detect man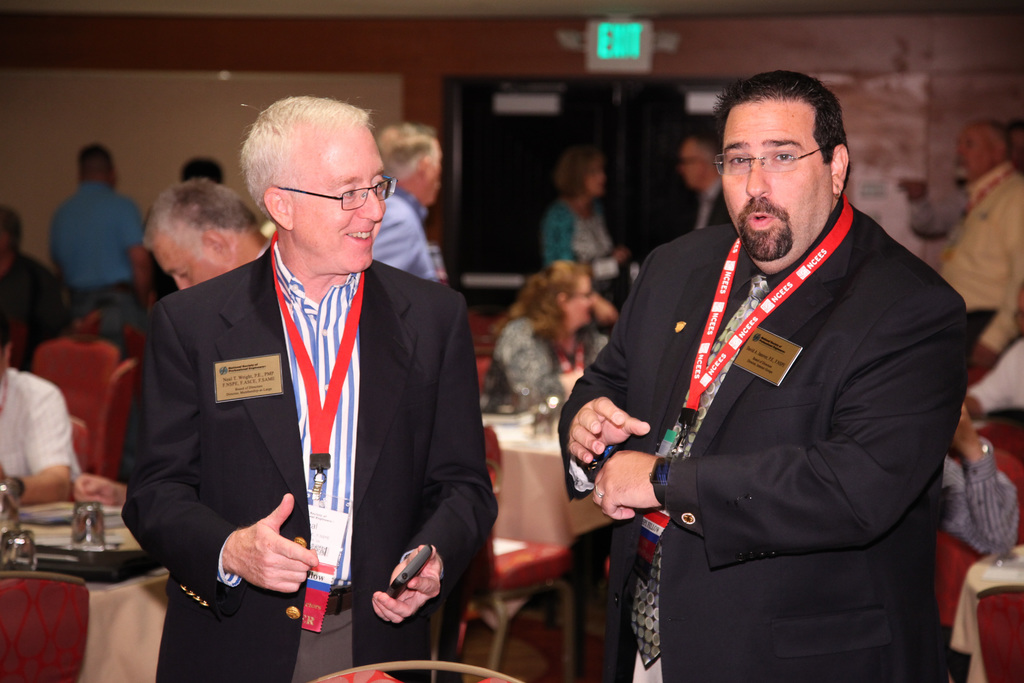
crop(557, 67, 963, 682)
